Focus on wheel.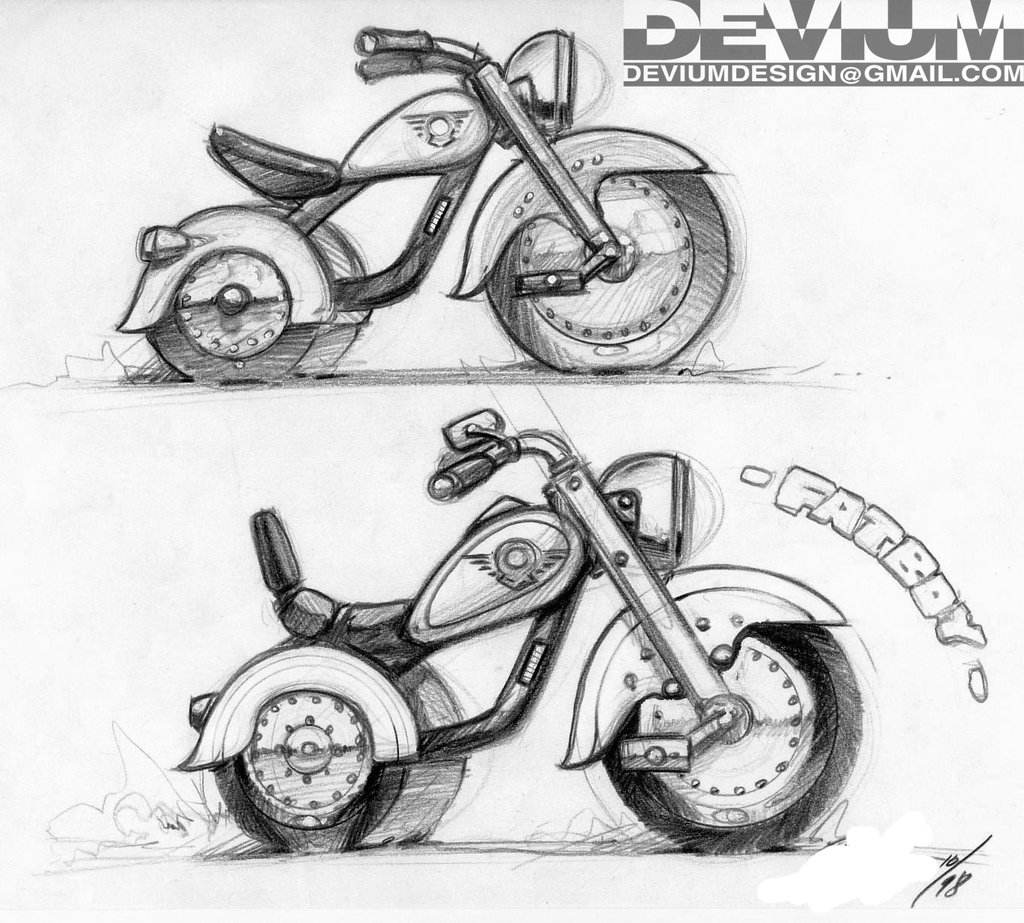
Focused at {"x1": 489, "y1": 131, "x2": 739, "y2": 379}.
